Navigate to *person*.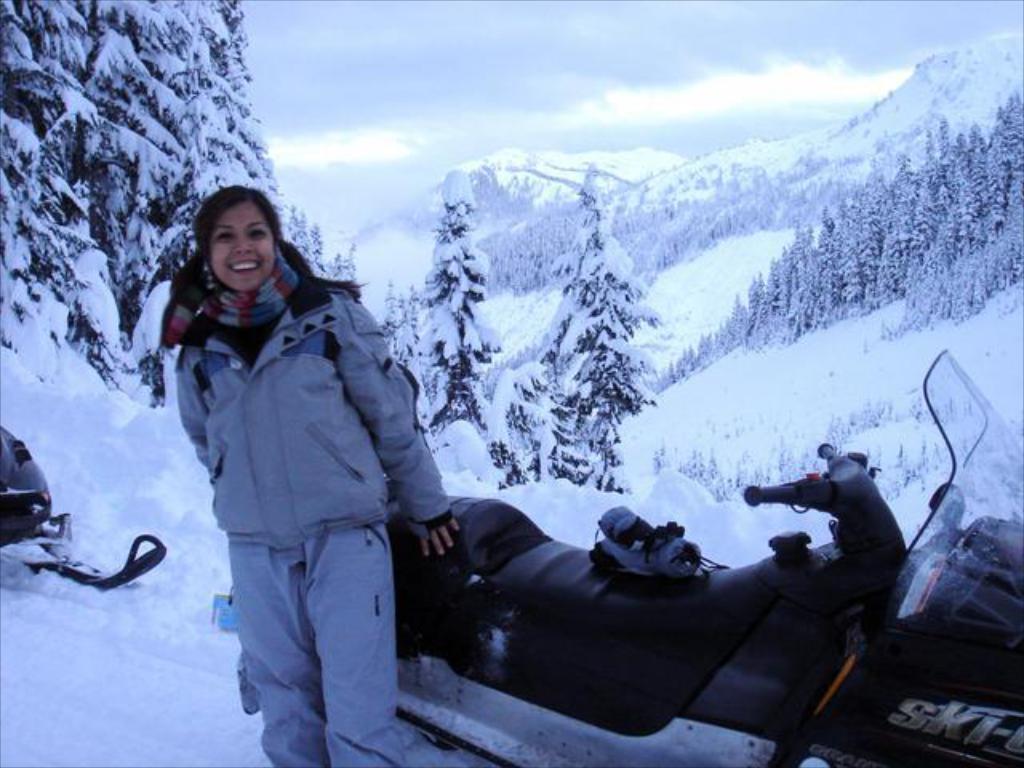
Navigation target: BBox(157, 186, 469, 766).
